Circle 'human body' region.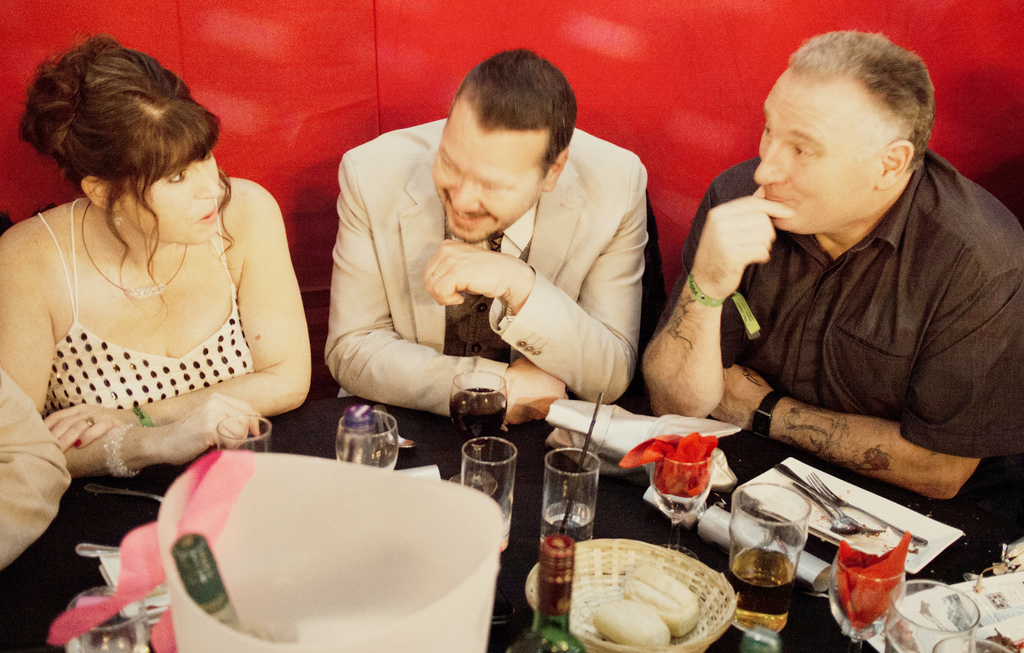
Region: detection(324, 45, 650, 434).
